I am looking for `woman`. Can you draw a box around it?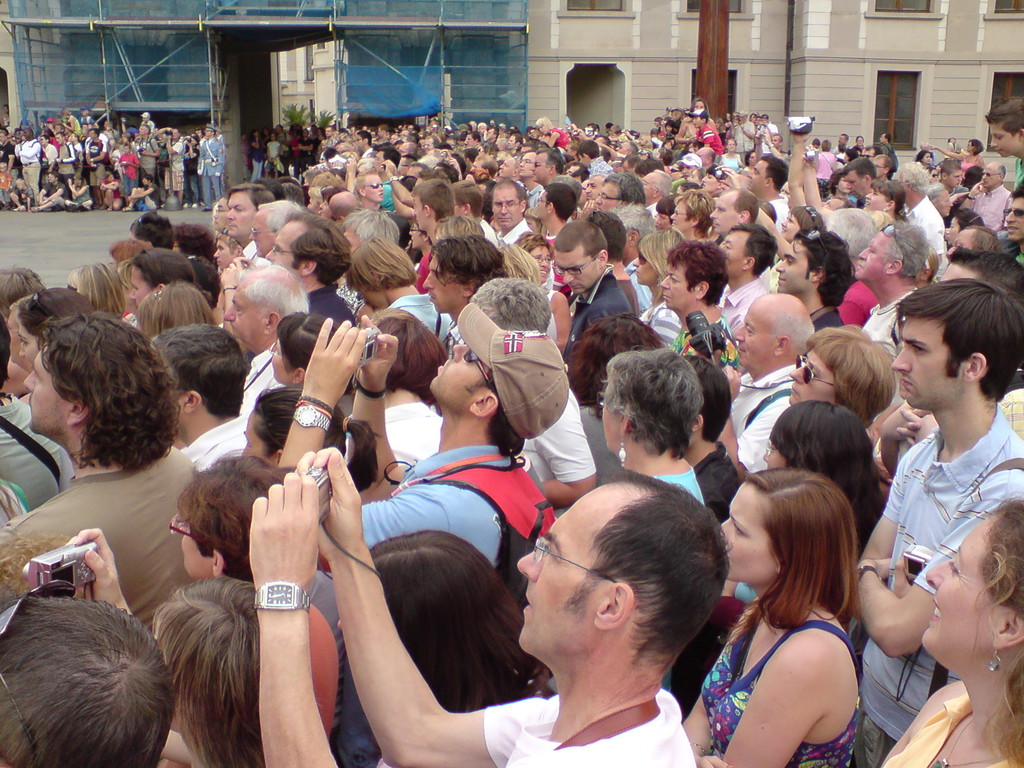
Sure, the bounding box is 914 149 931 165.
